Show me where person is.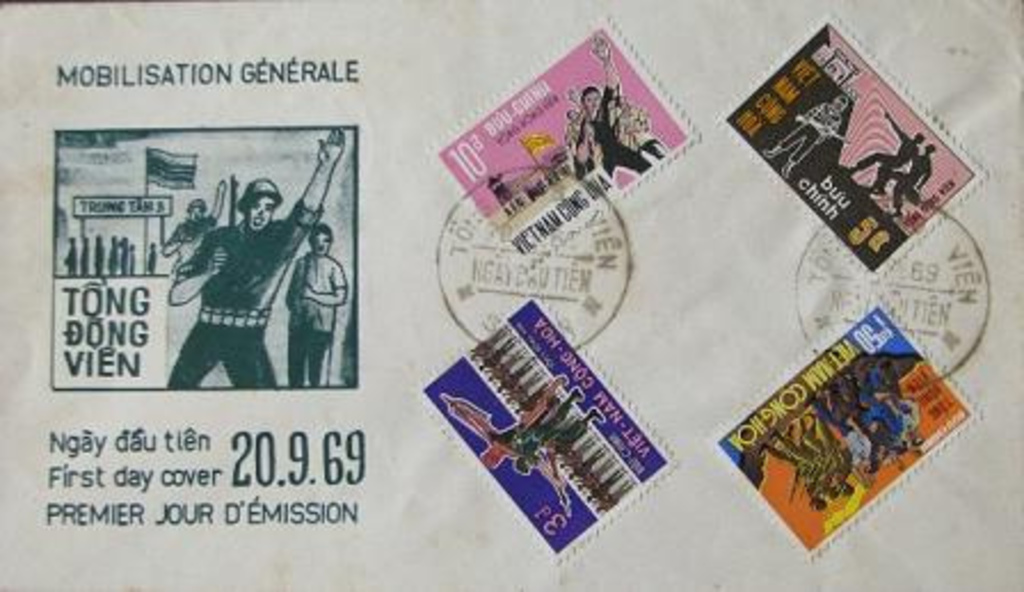
person is at l=158, t=123, r=347, b=393.
